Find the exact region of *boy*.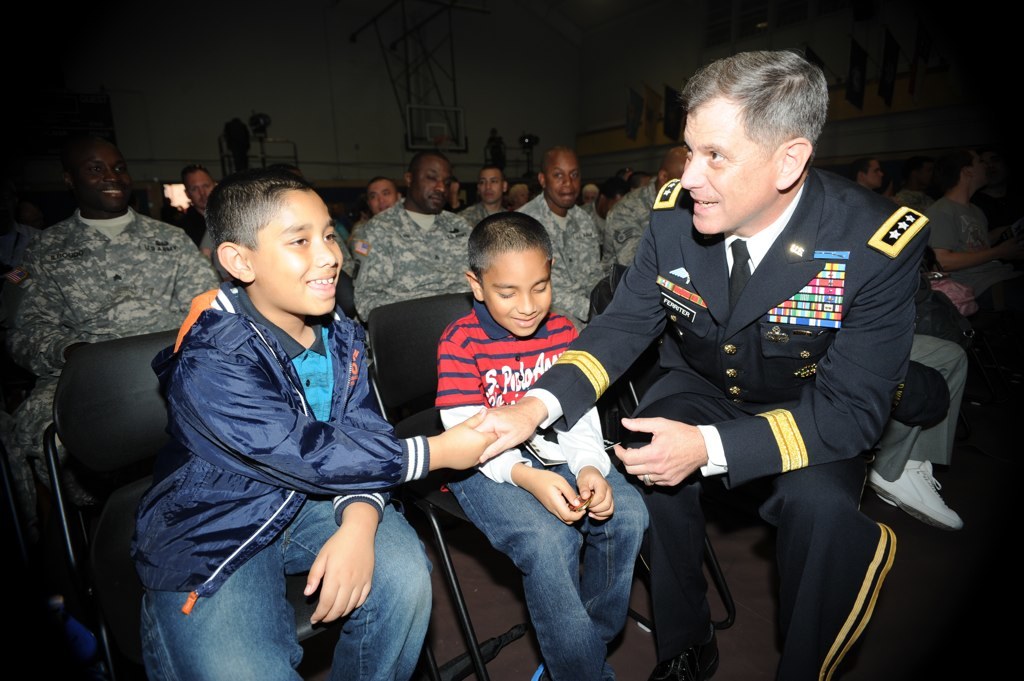
Exact region: <box>410,206,633,630</box>.
